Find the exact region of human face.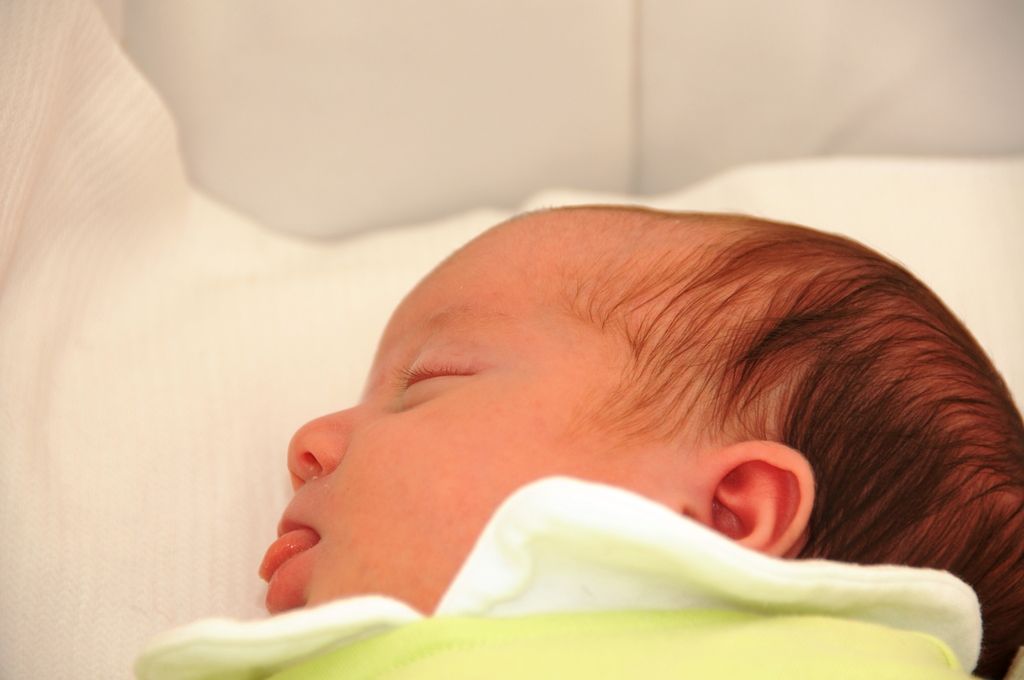
Exact region: l=257, t=216, r=692, b=616.
